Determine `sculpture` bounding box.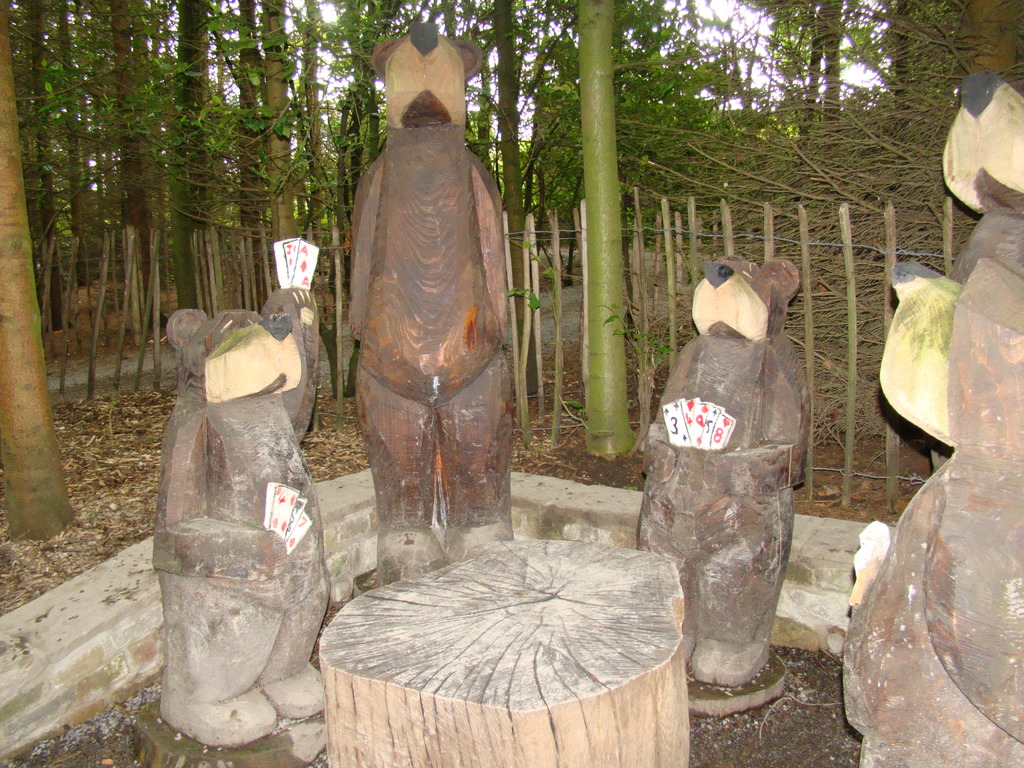
Determined: [x1=346, y1=8, x2=529, y2=581].
